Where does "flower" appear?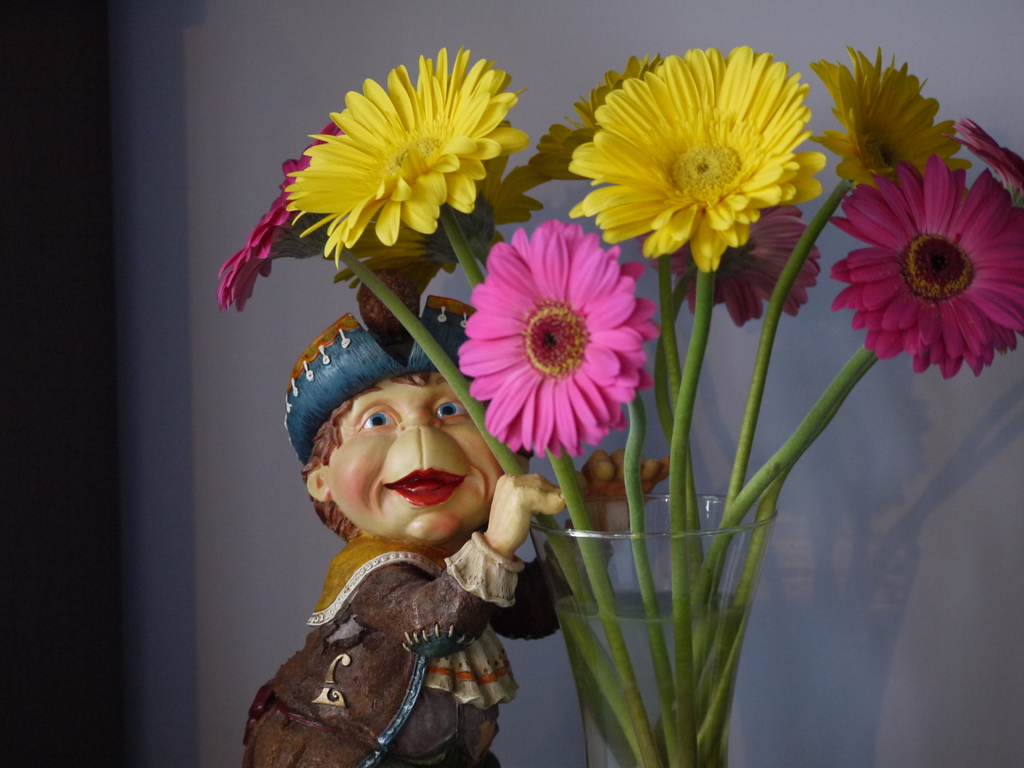
Appears at [x1=215, y1=121, x2=344, y2=315].
